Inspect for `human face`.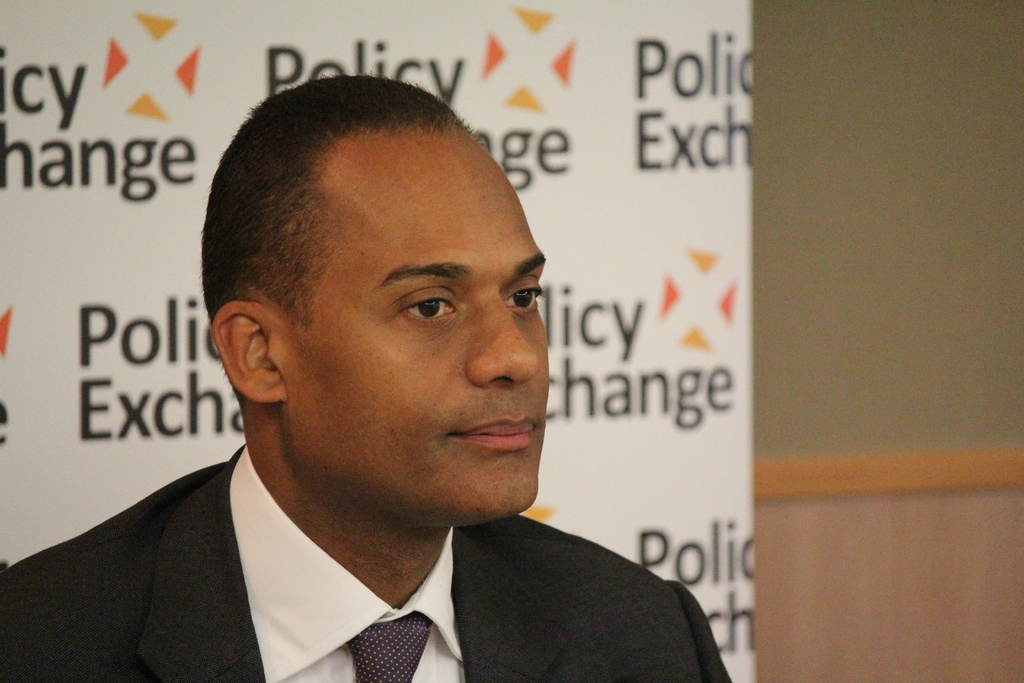
Inspection: x1=286 y1=142 x2=547 y2=514.
